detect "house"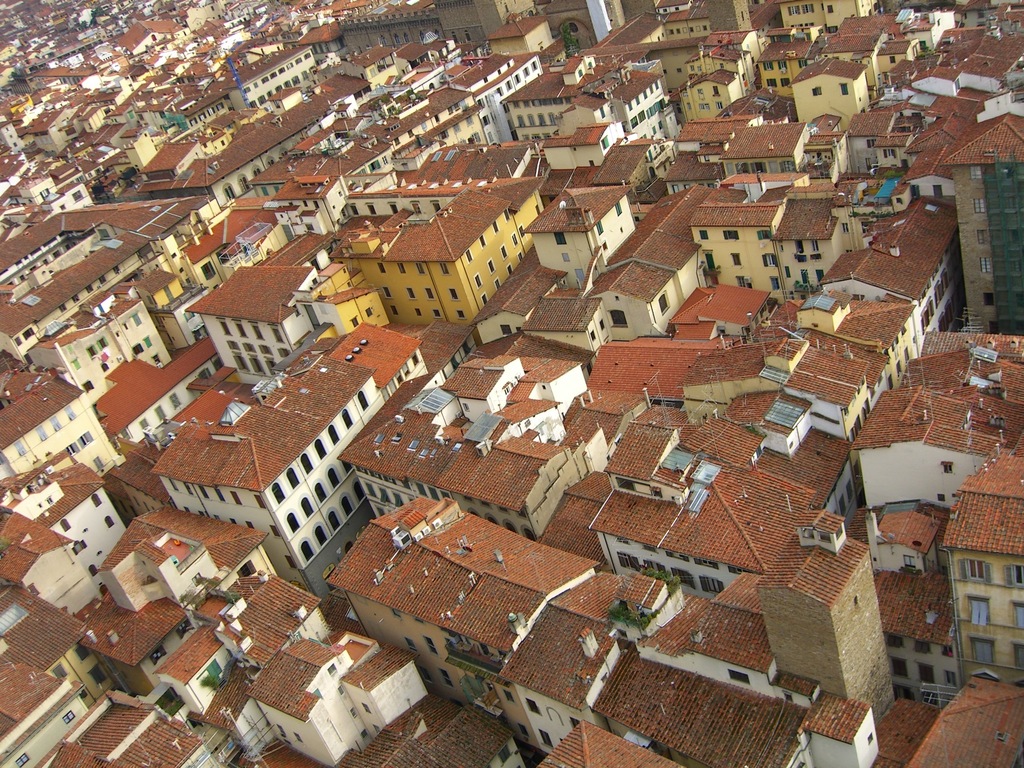
[0, 514, 93, 616]
